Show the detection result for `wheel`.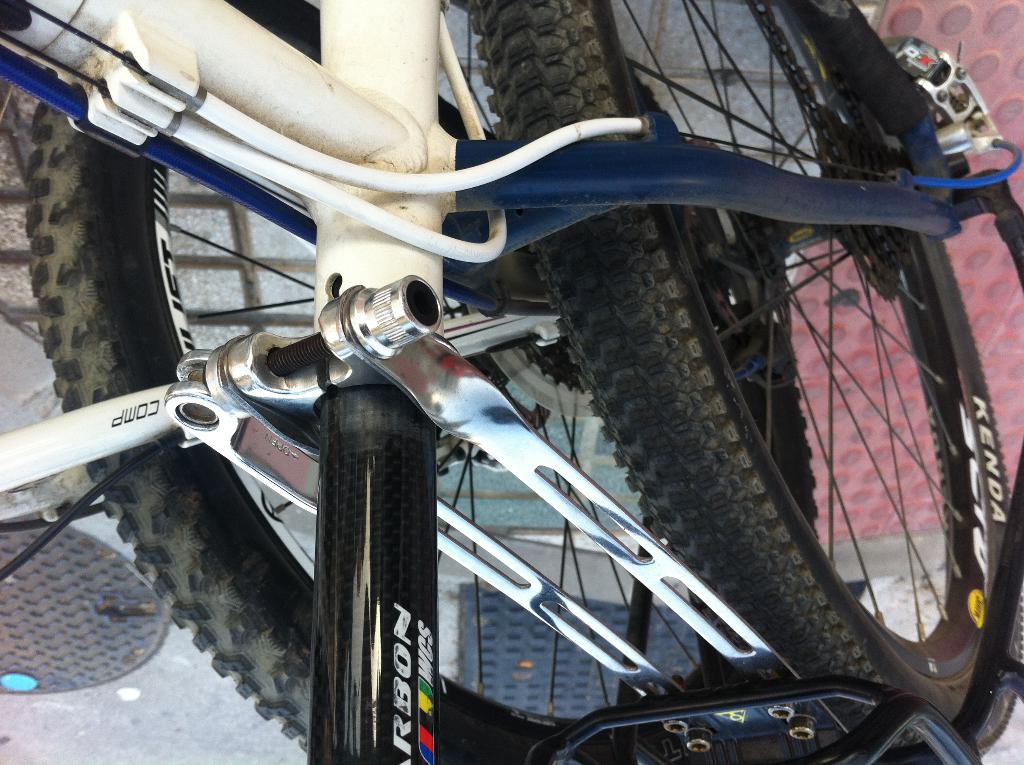
x1=26, y1=0, x2=813, y2=764.
